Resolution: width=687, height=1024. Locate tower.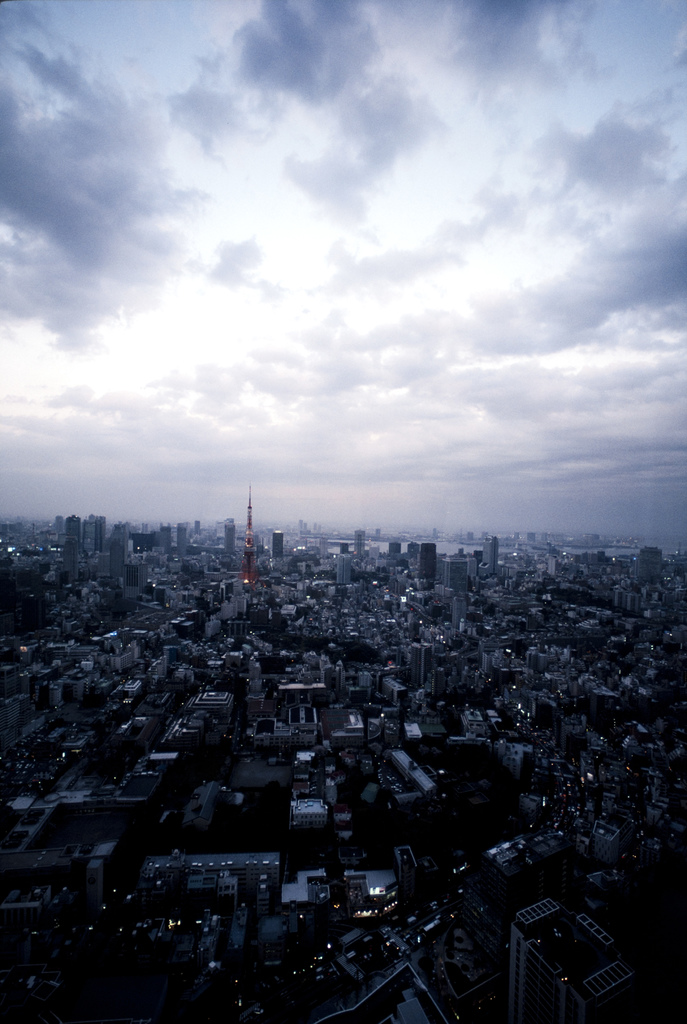
box(452, 599, 459, 630).
